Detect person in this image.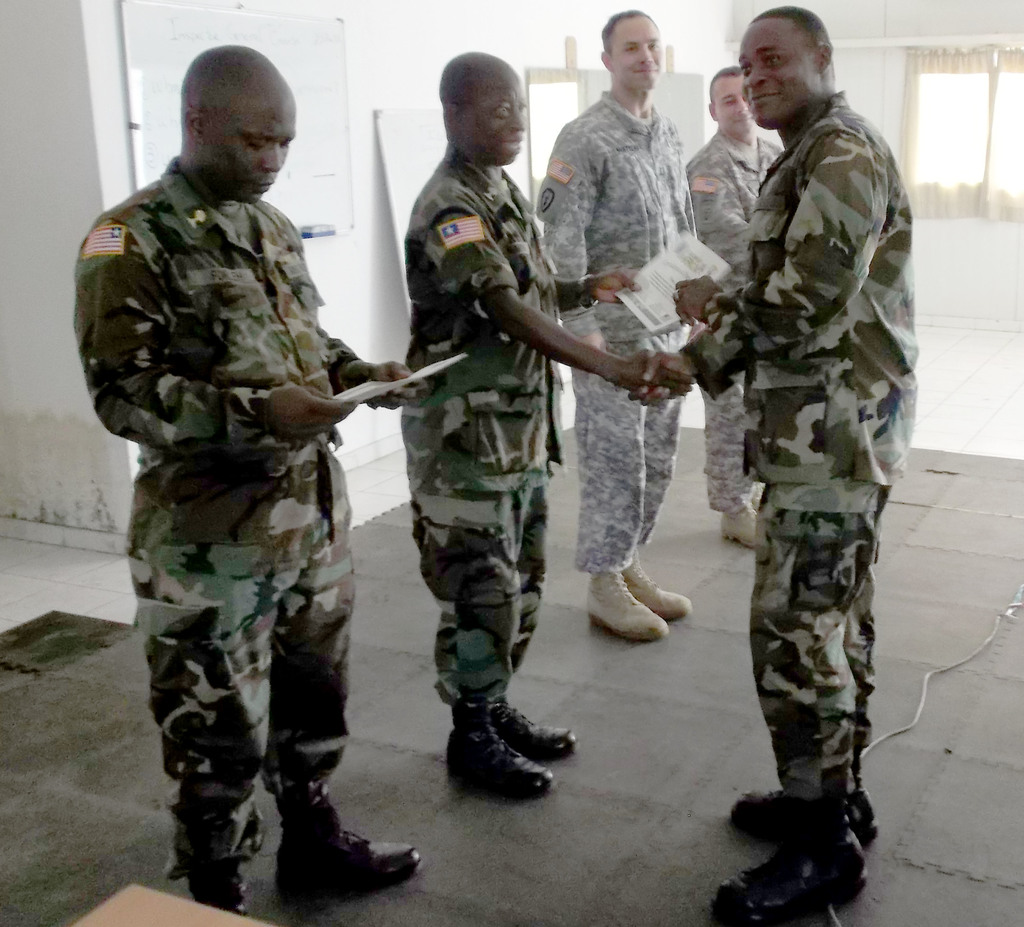
Detection: locate(636, 10, 924, 926).
